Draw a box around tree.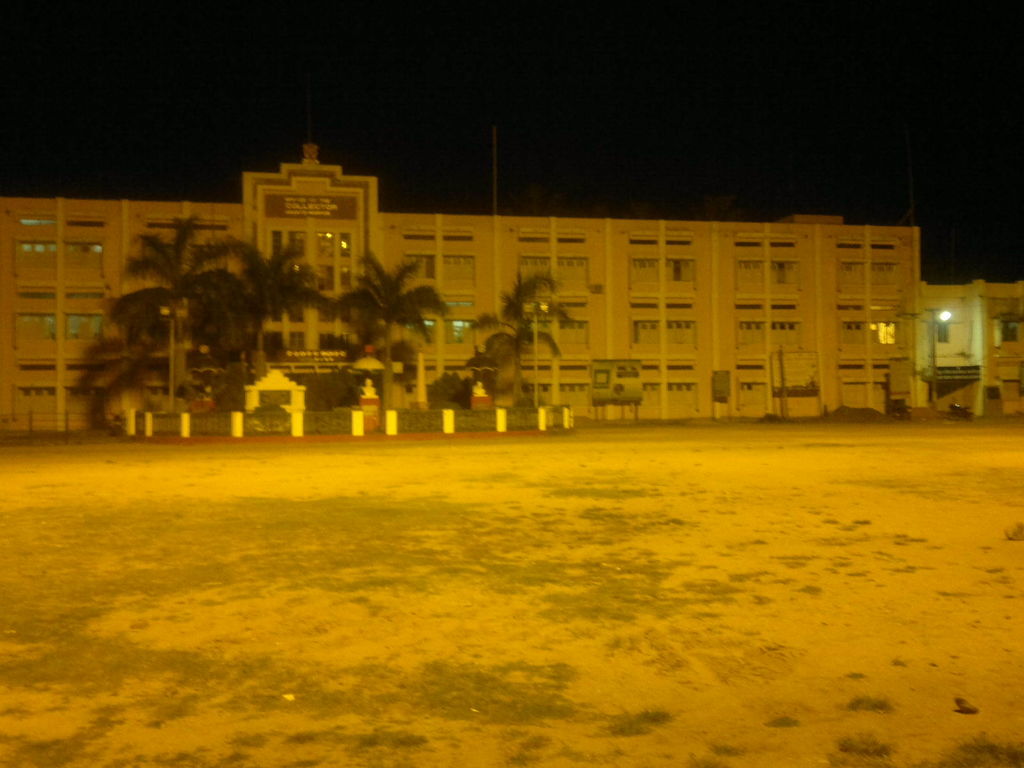
(x1=330, y1=250, x2=454, y2=434).
